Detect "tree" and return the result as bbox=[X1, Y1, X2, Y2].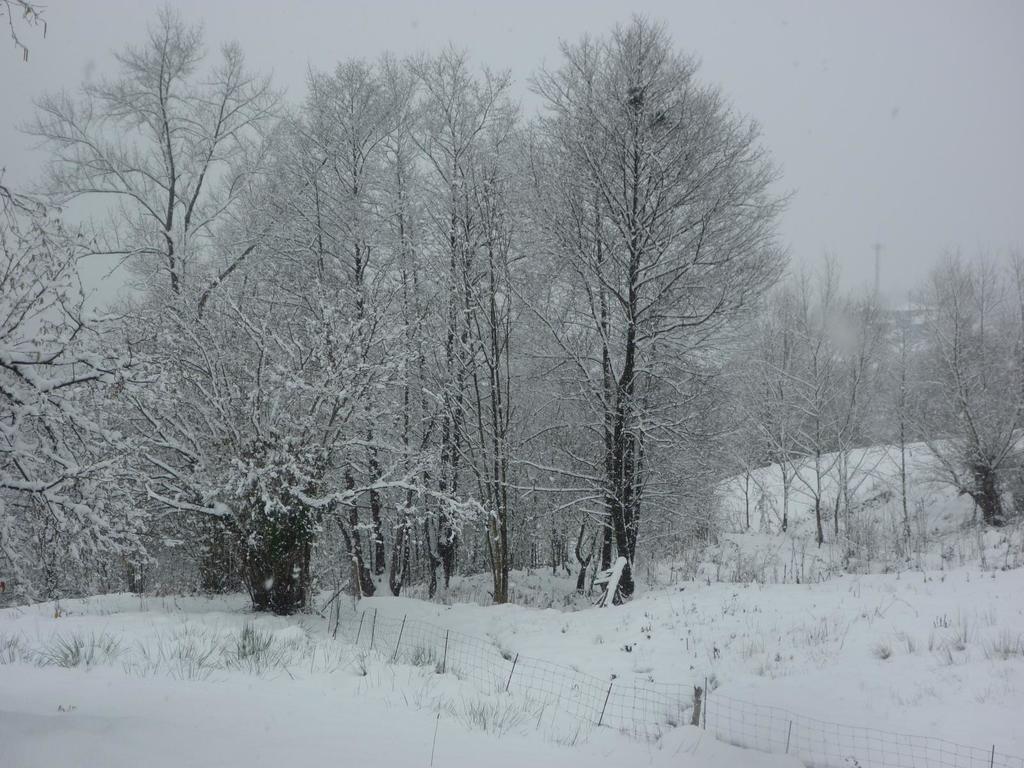
bbox=[778, 323, 877, 565].
